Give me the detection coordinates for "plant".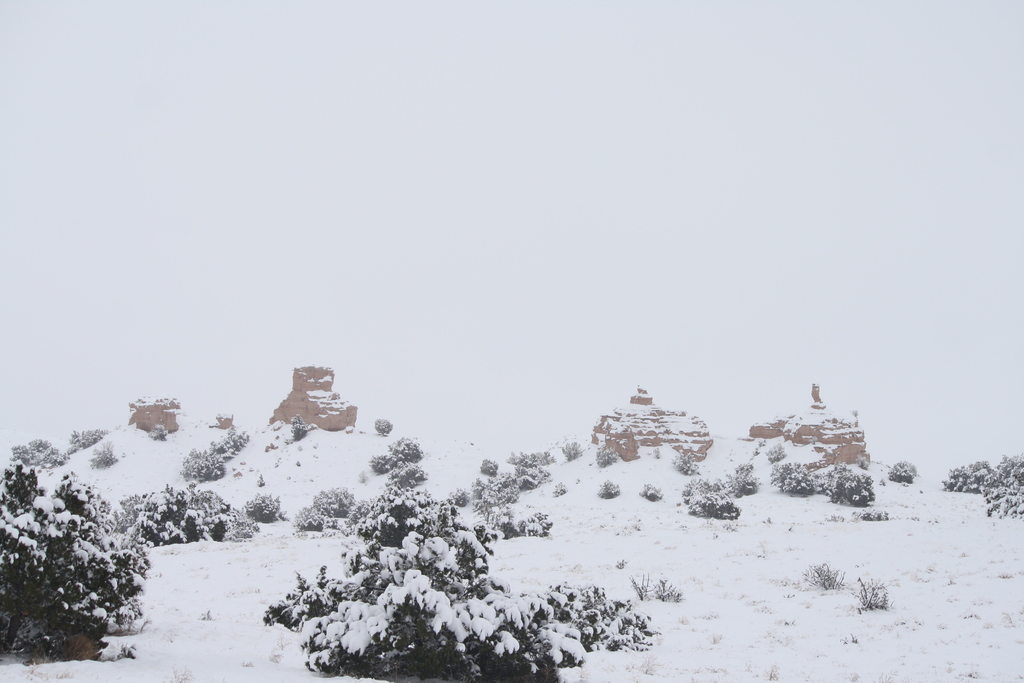
<bbox>473, 458, 489, 477</bbox>.
